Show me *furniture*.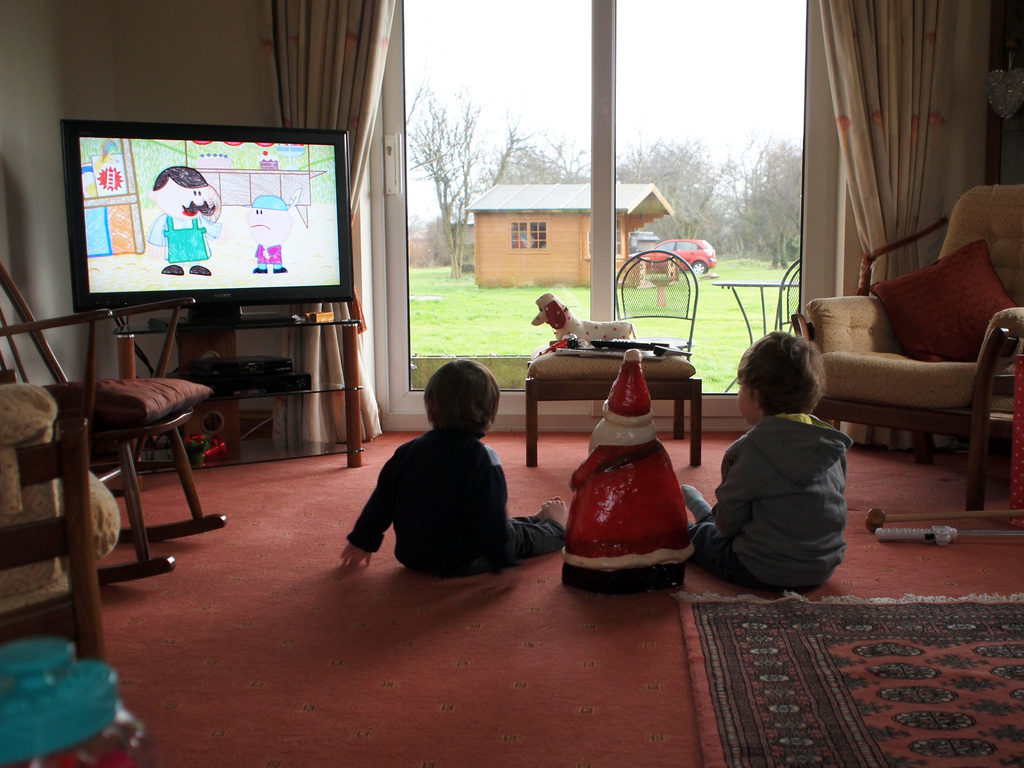
*furniture* is here: select_region(792, 184, 1023, 506).
